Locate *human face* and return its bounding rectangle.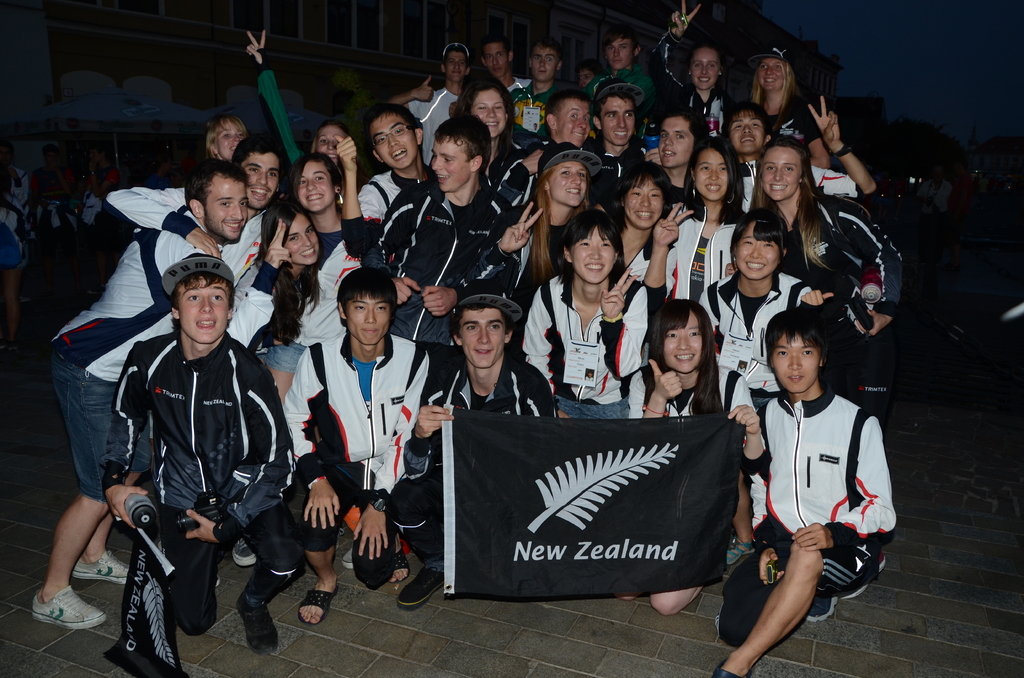
758,60,787,90.
